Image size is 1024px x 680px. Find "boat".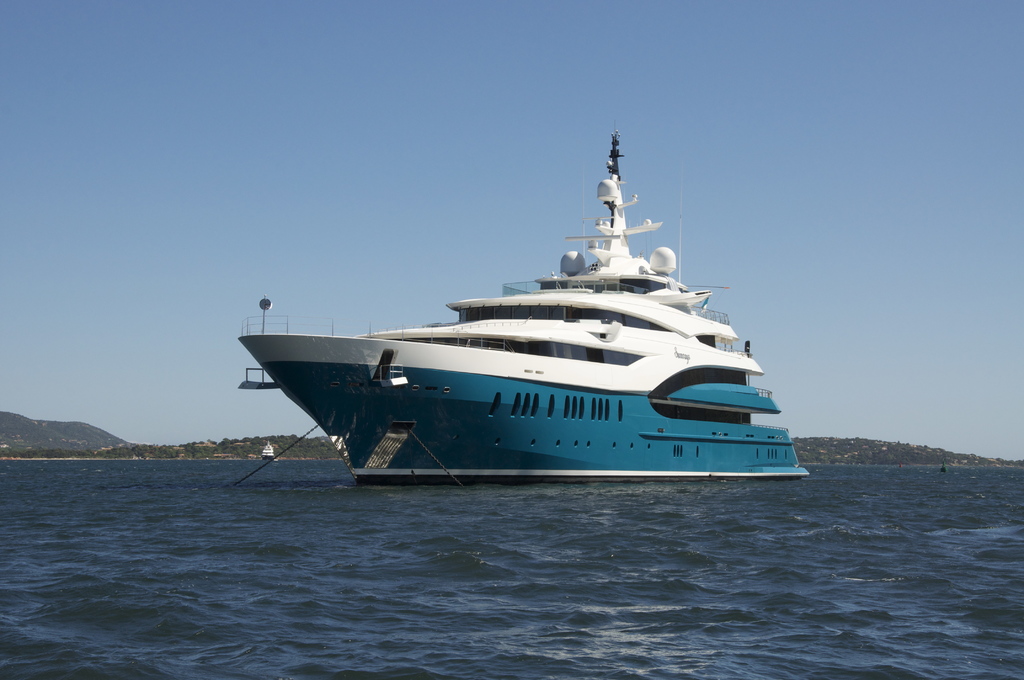
select_region(234, 121, 811, 480).
